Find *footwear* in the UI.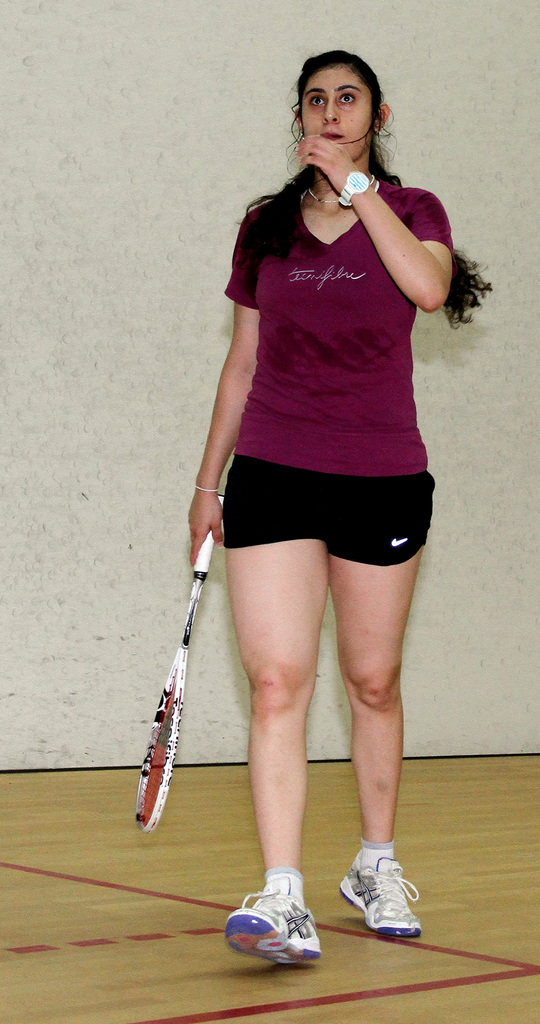
UI element at (218, 897, 331, 972).
